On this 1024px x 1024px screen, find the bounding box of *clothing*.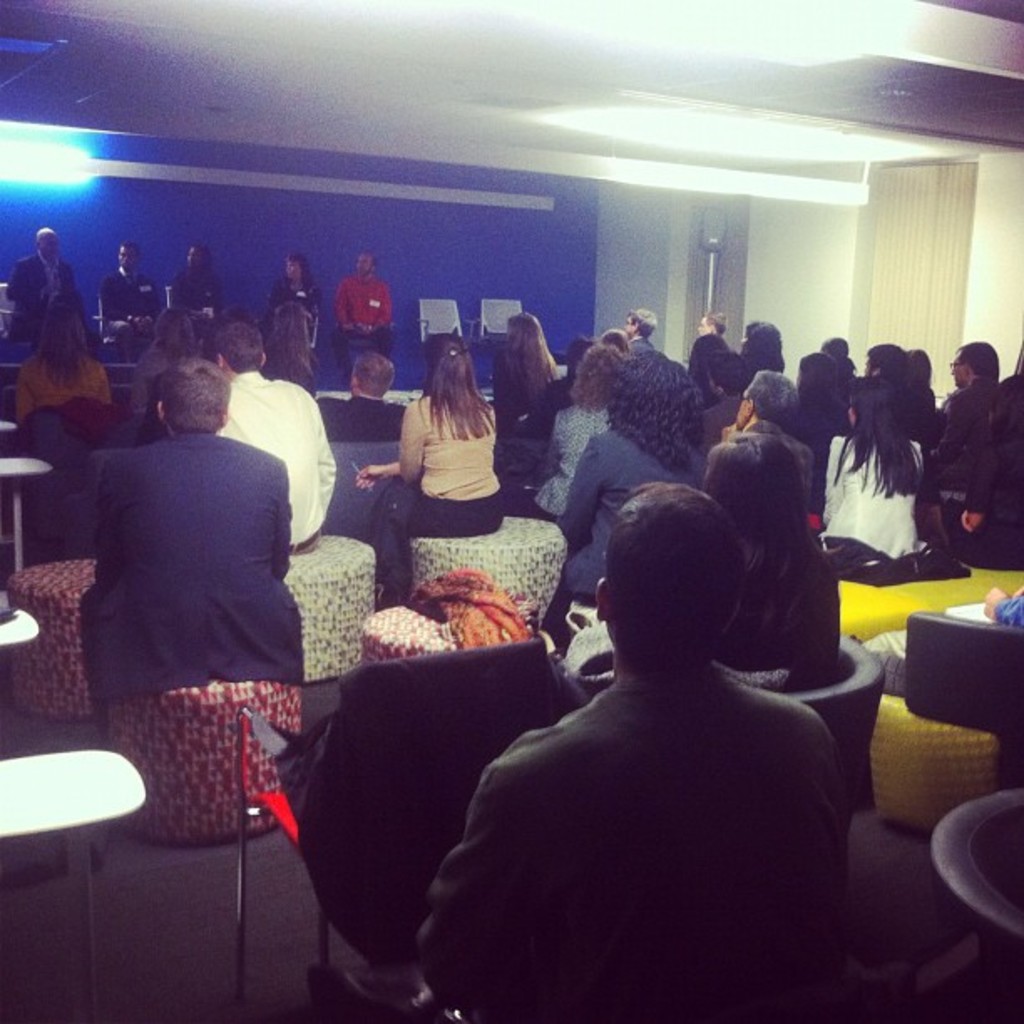
Bounding box: [545,433,706,606].
